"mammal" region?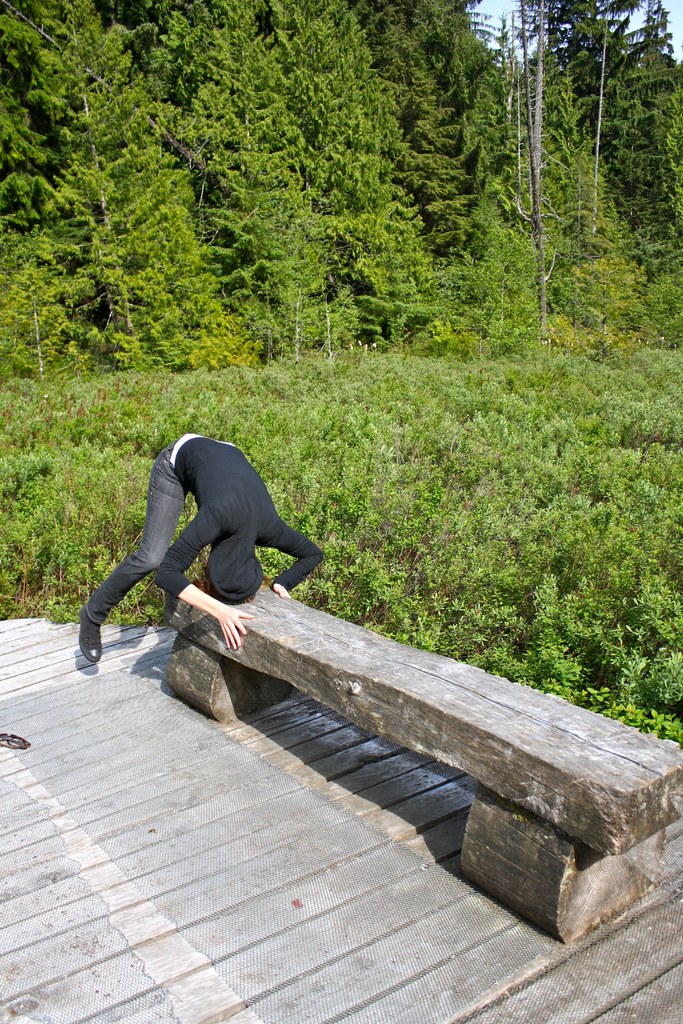
<bbox>74, 403, 324, 682</bbox>
